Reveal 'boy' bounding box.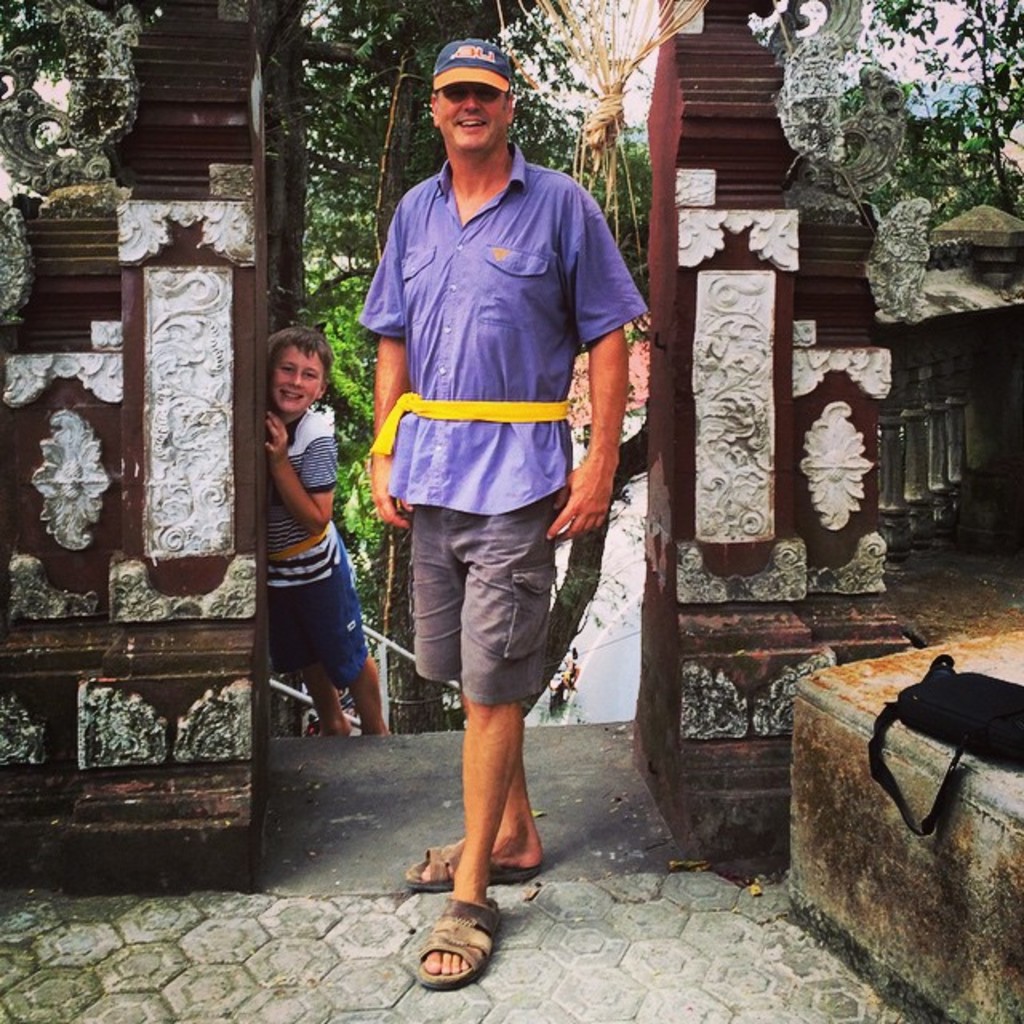
Revealed: region(248, 320, 394, 744).
